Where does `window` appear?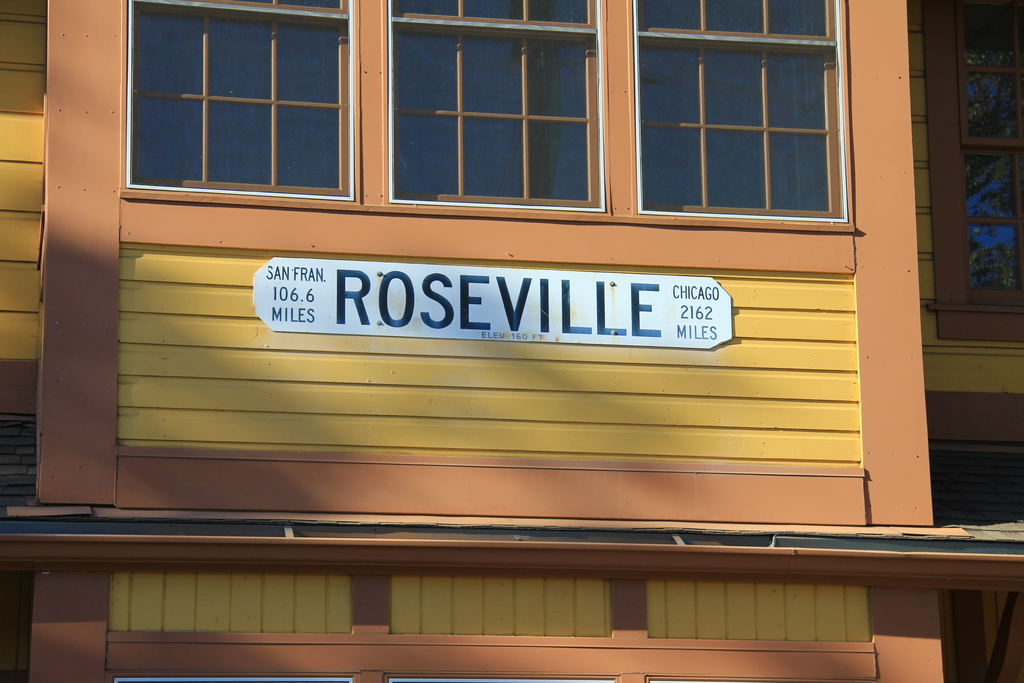
Appears at x1=132, y1=14, x2=362, y2=195.
